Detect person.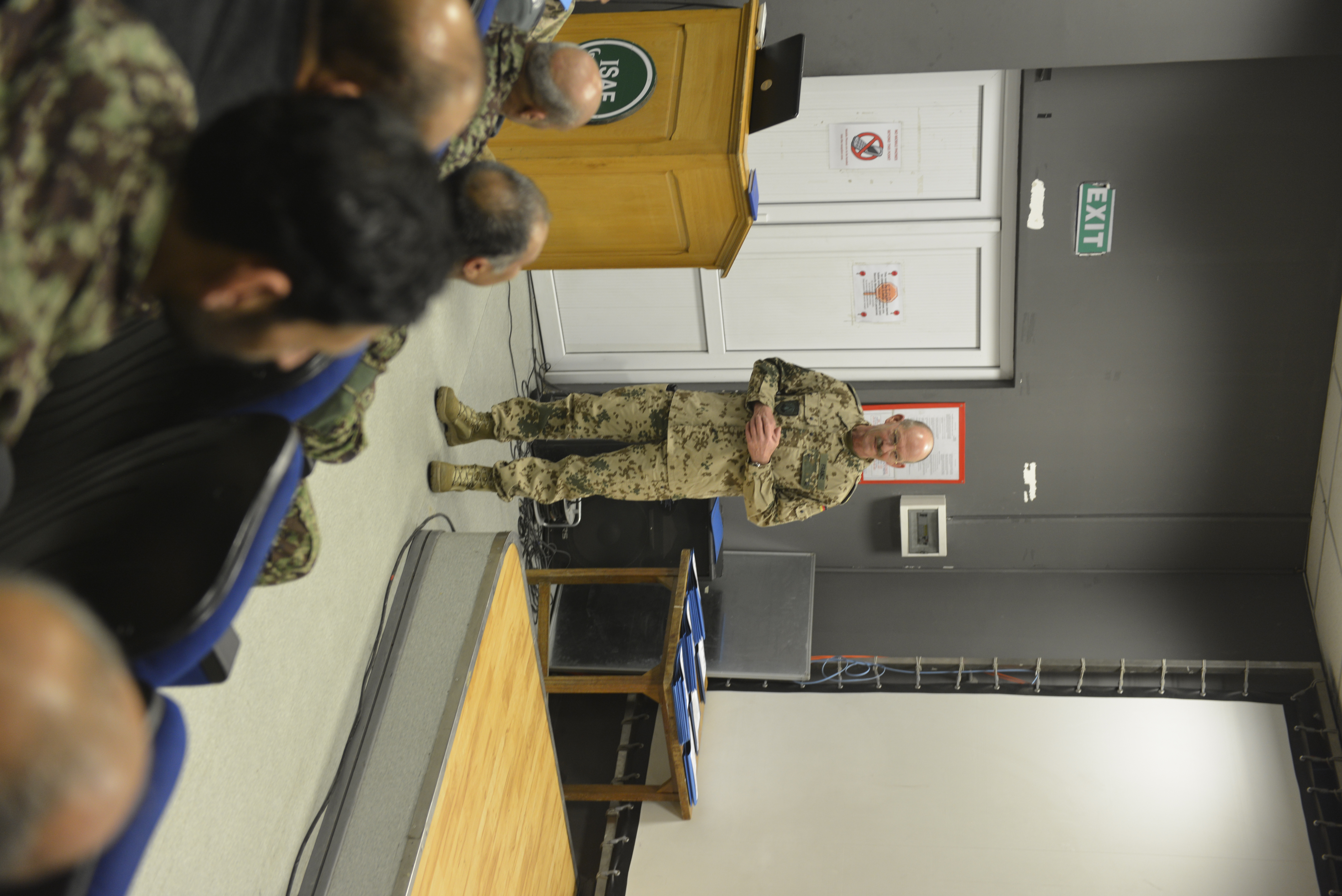
Detected at bbox=(100, 77, 213, 126).
